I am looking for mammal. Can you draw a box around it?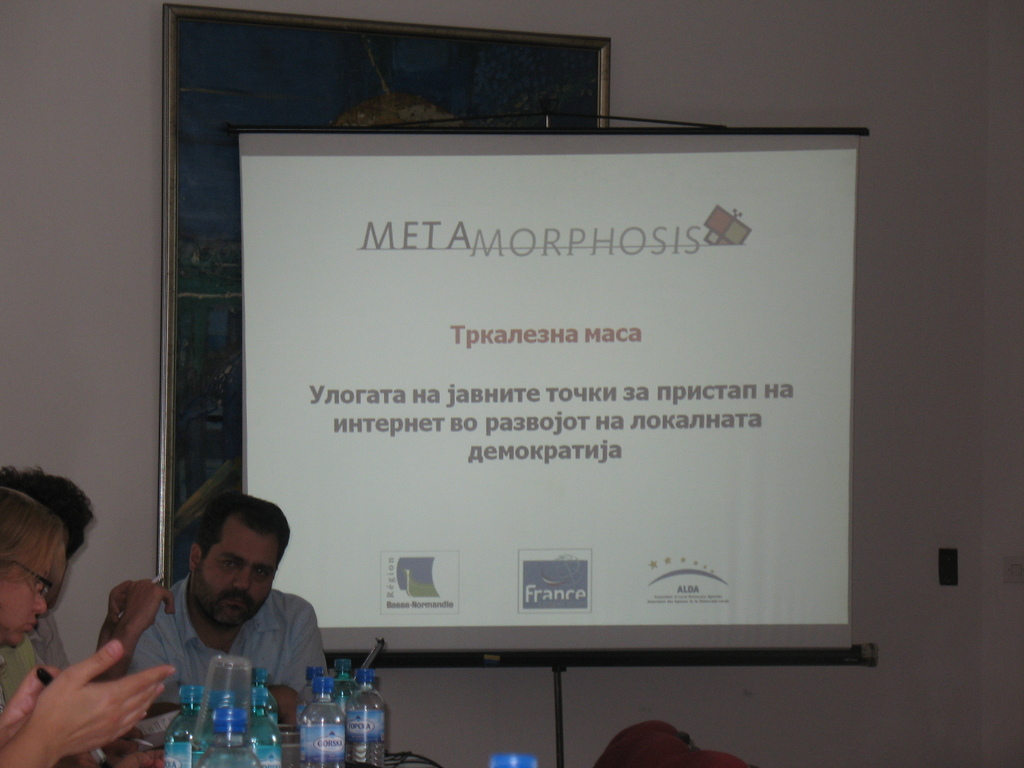
Sure, the bounding box is 0:636:181:767.
